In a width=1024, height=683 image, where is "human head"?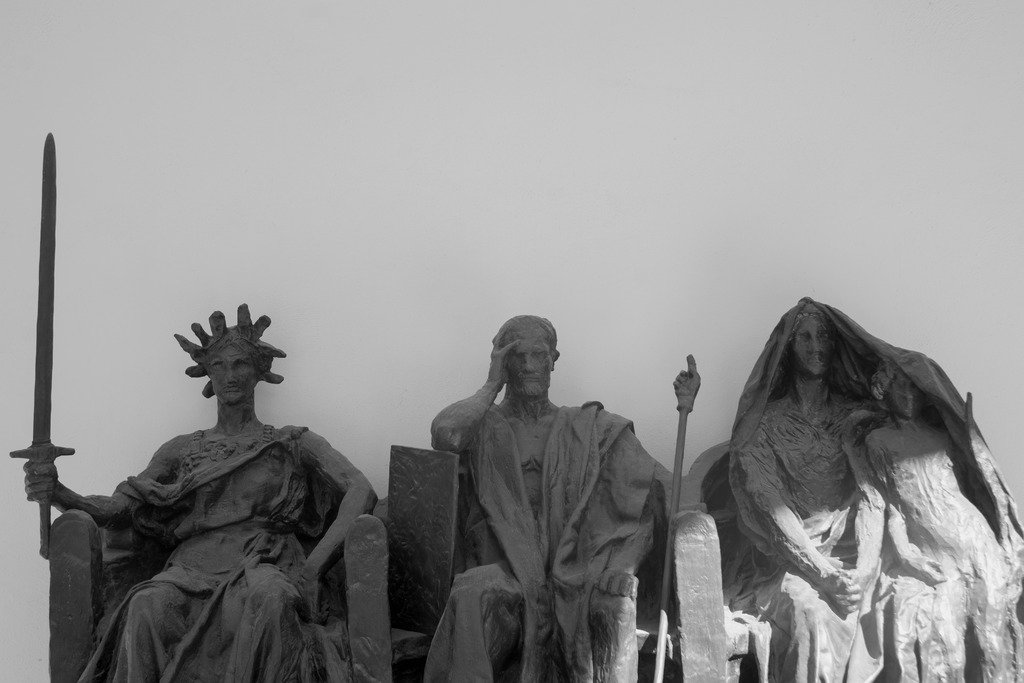
881,359,938,415.
